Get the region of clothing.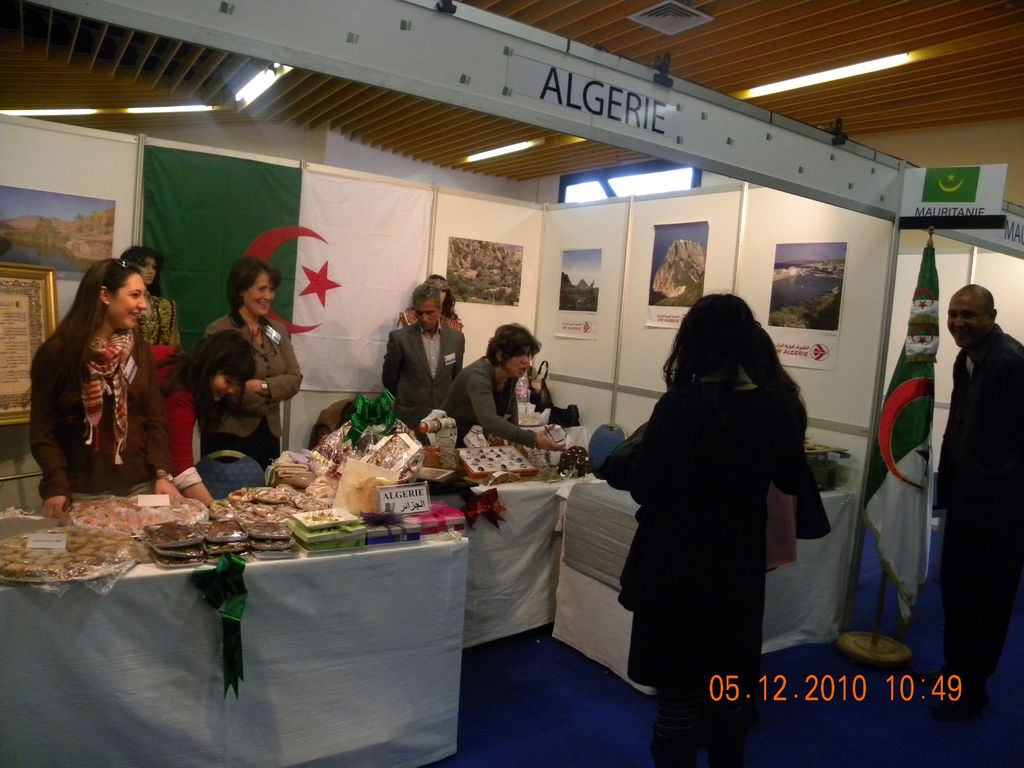
BBox(604, 381, 803, 767).
